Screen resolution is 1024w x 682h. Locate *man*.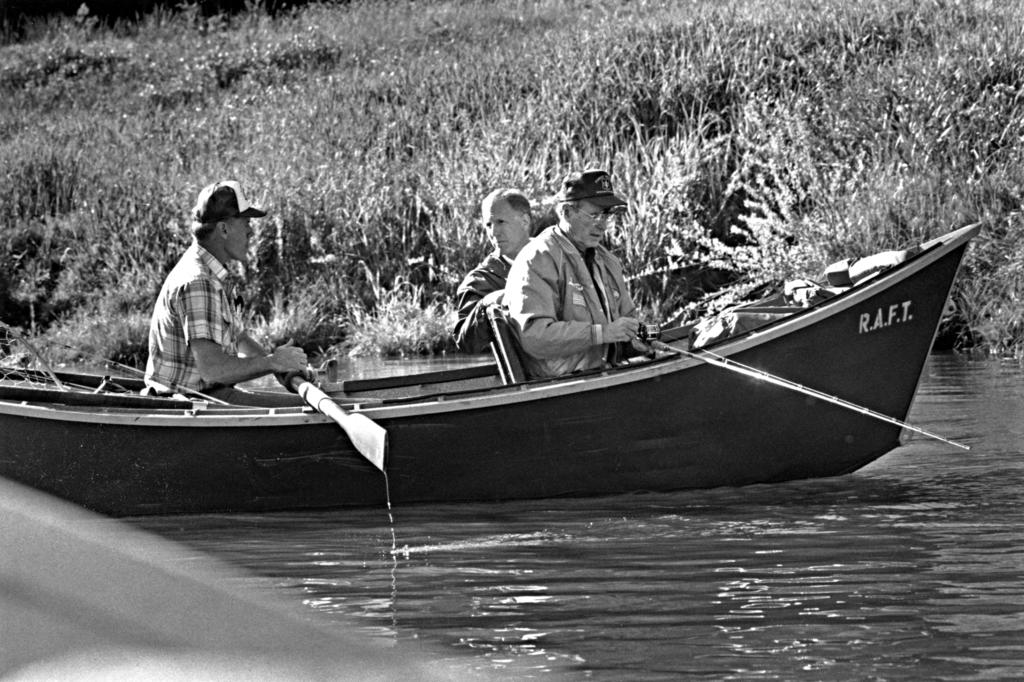
l=508, t=169, r=655, b=378.
